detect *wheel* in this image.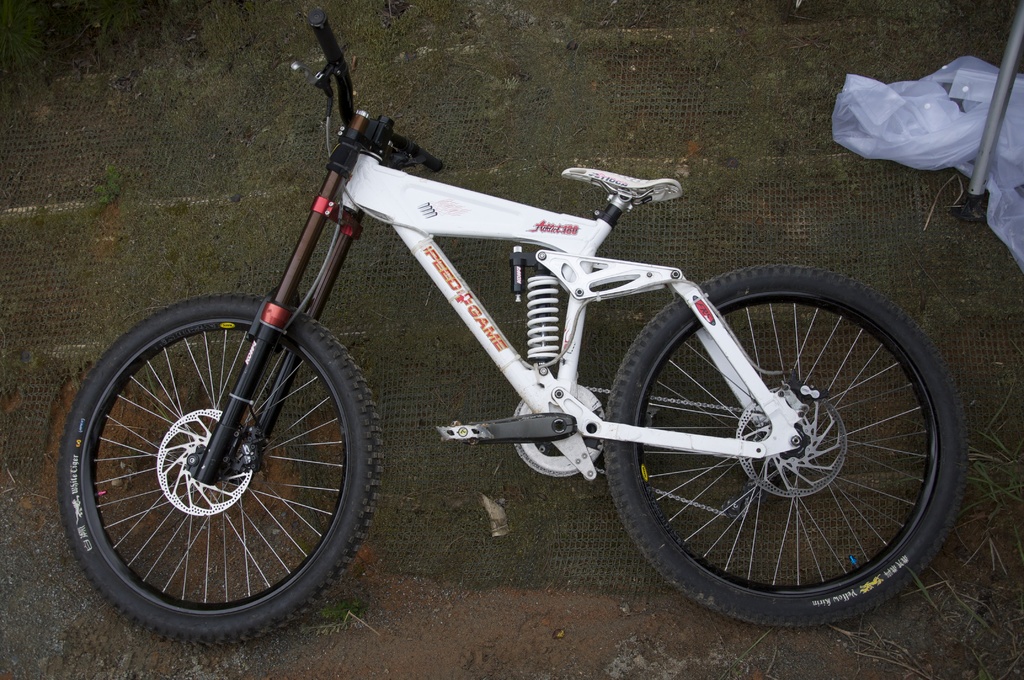
Detection: box=[56, 293, 385, 645].
